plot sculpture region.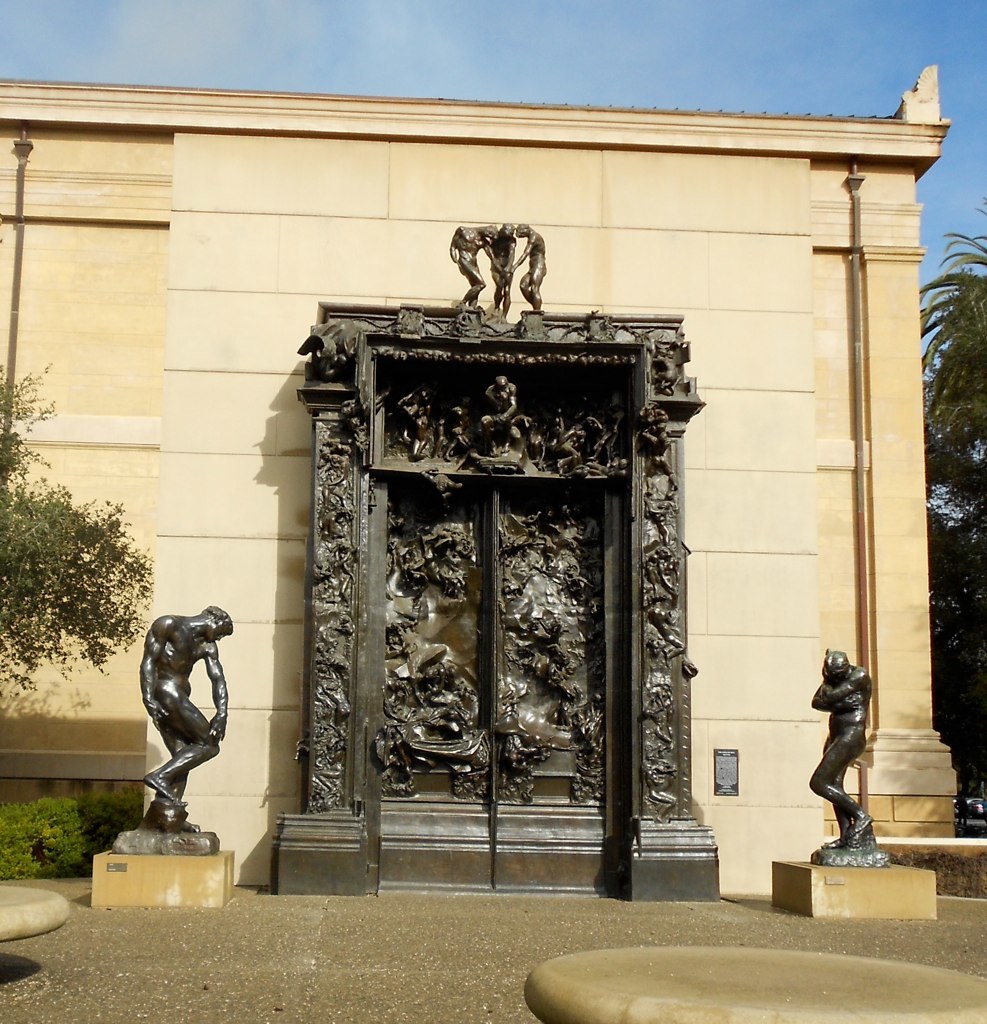
Plotted at 508, 222, 551, 316.
